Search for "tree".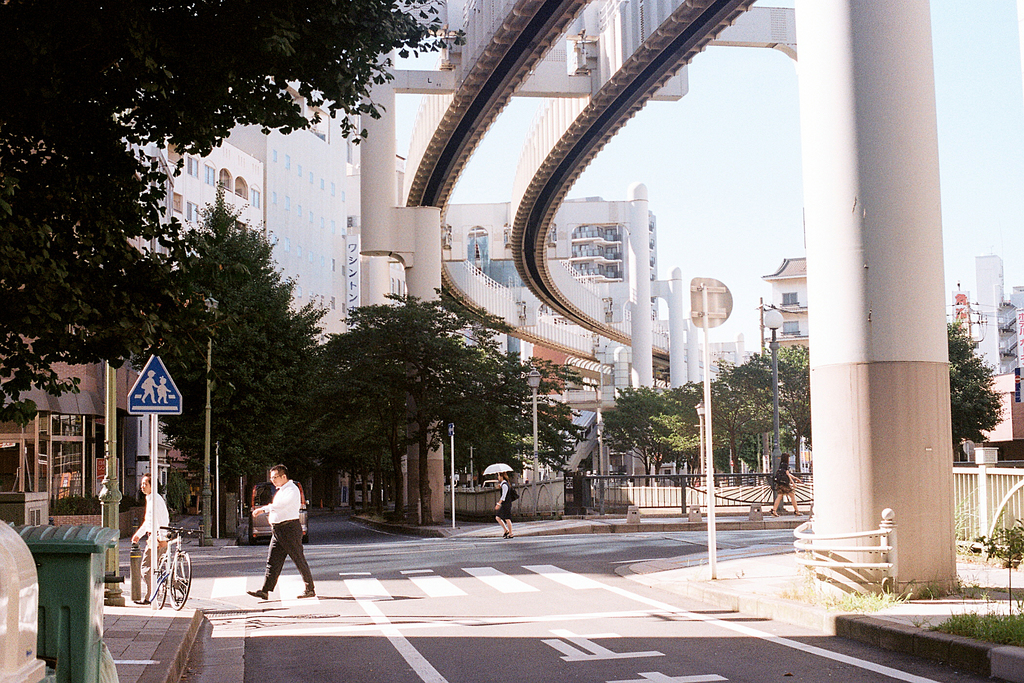
Found at [435, 300, 536, 491].
